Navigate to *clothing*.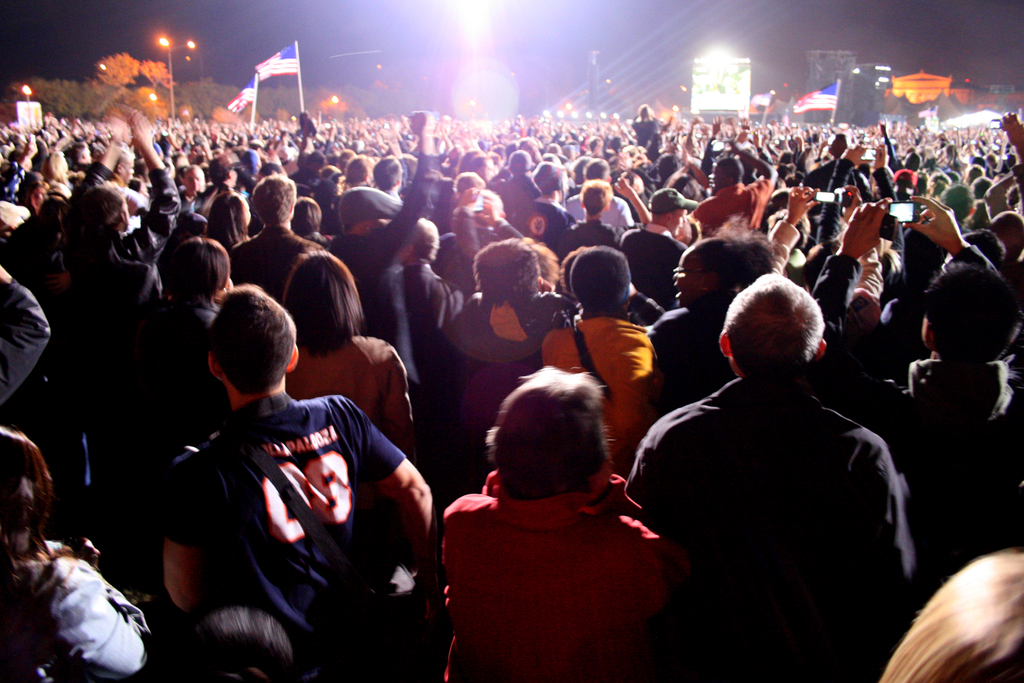
Navigation target: x1=154, y1=404, x2=428, y2=682.
